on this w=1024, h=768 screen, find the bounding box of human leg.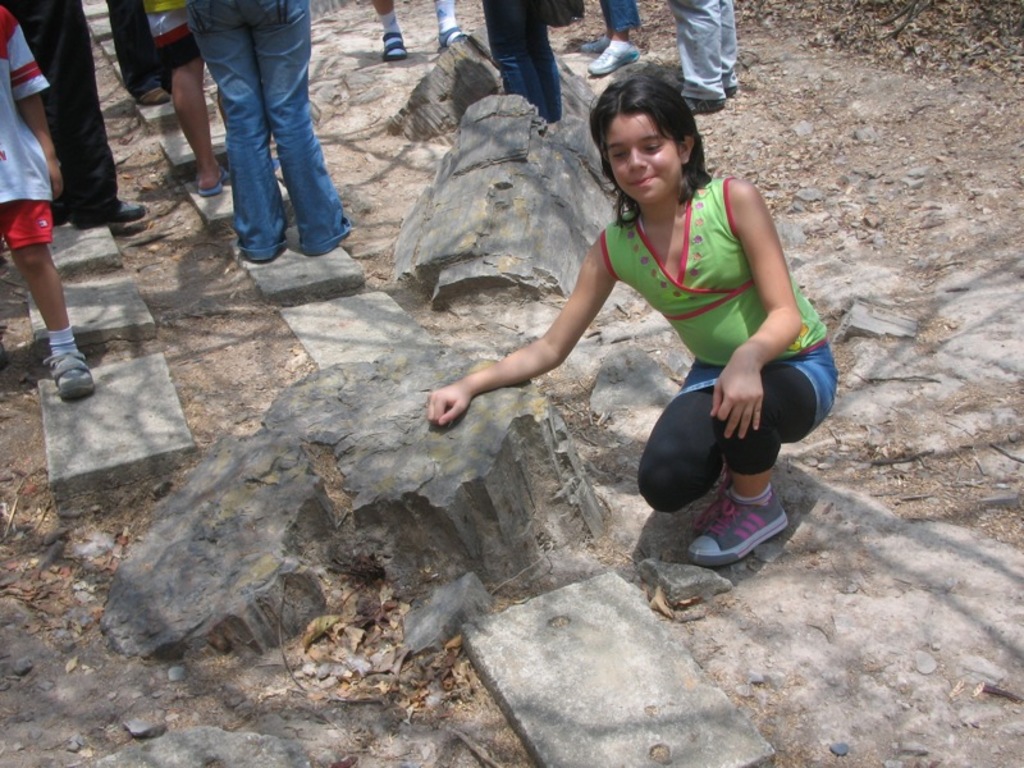
Bounding box: pyautogui.locateOnScreen(472, 0, 547, 122).
